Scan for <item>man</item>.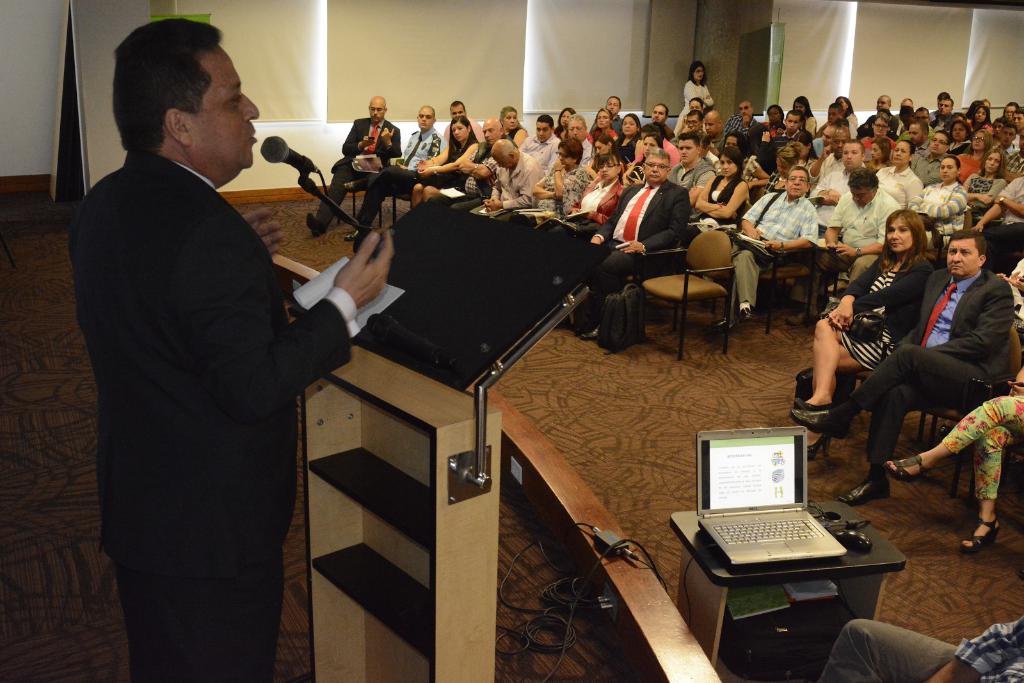
Scan result: x1=680, y1=111, x2=705, y2=140.
